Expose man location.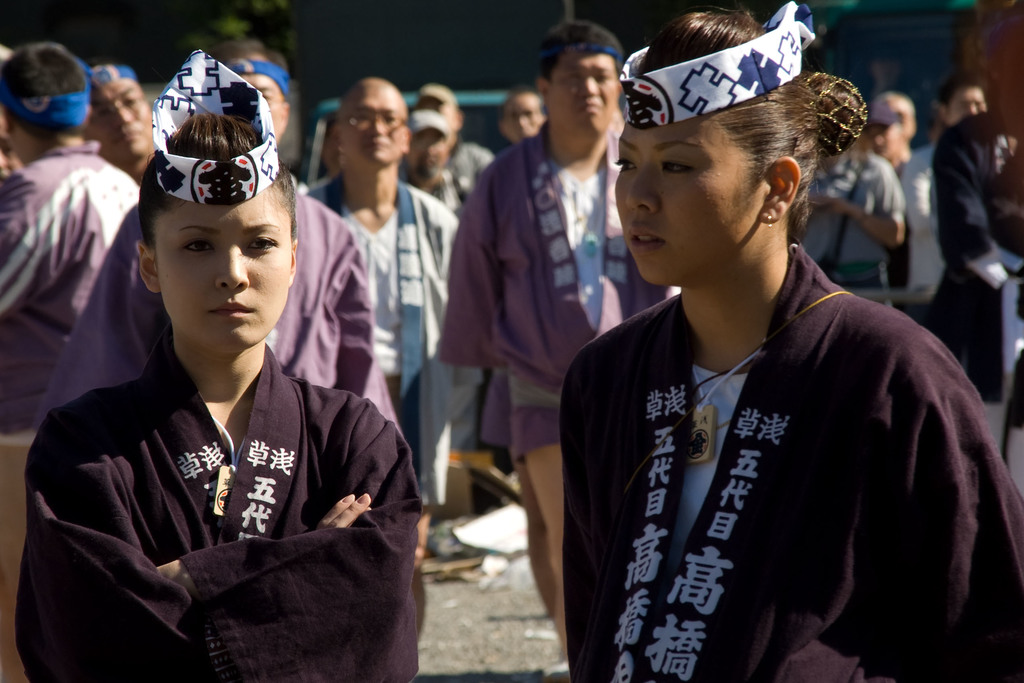
Exposed at (800,138,909,309).
